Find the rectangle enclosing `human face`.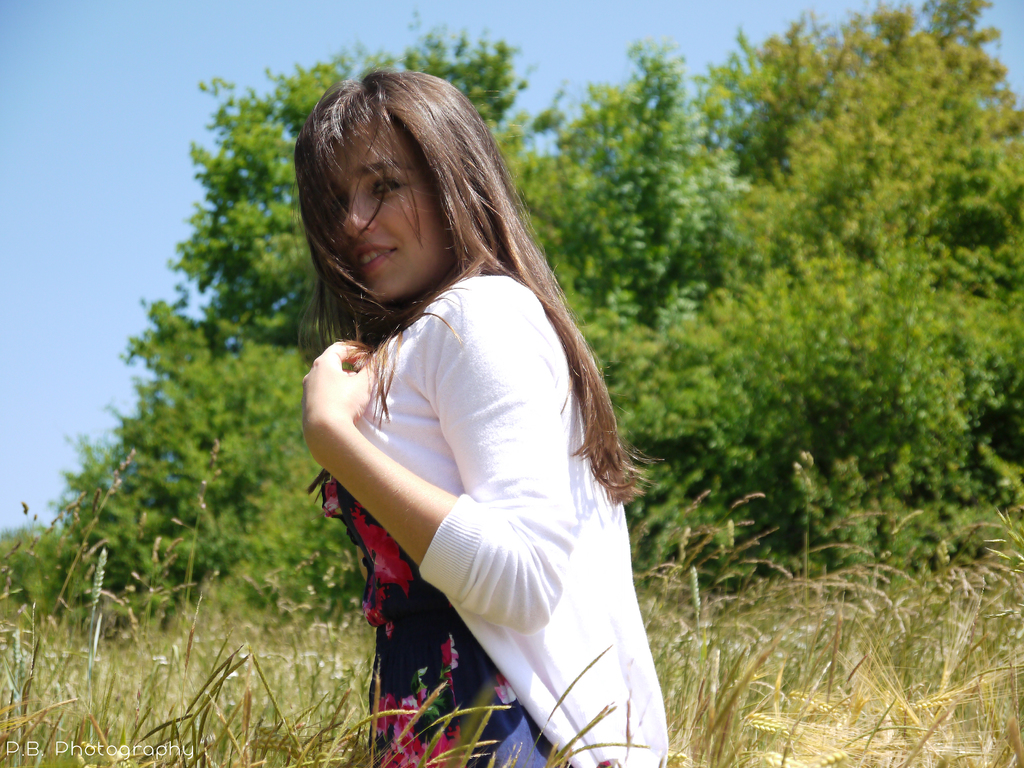
327/127/436/301.
